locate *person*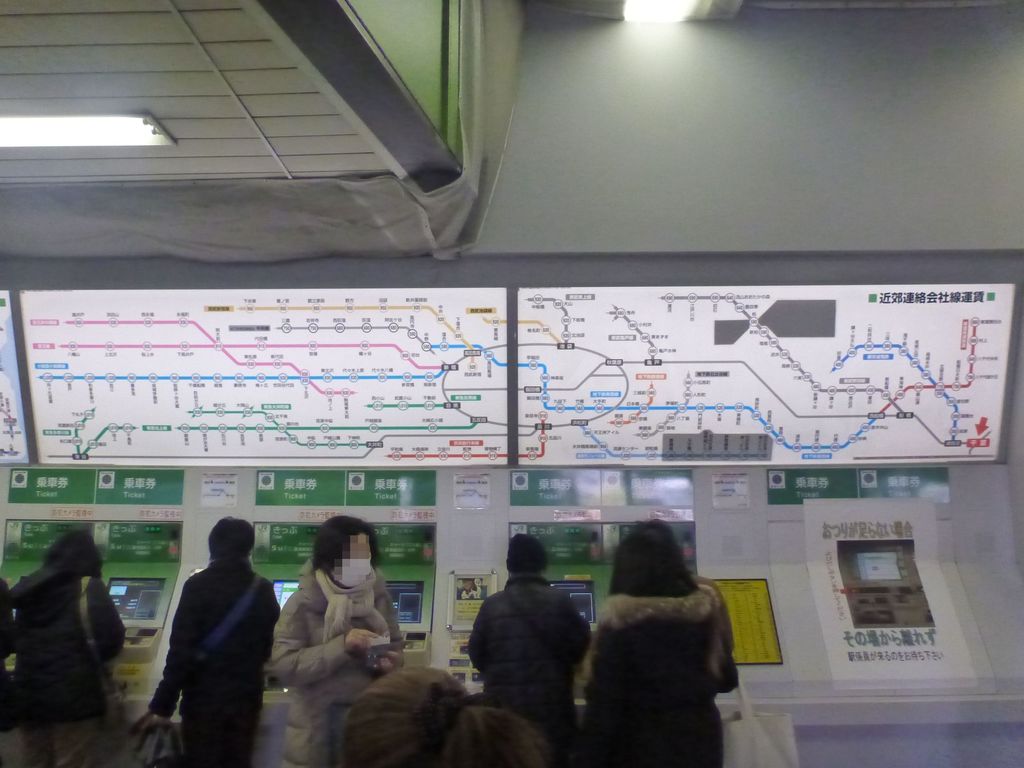
bbox=[269, 516, 413, 767]
